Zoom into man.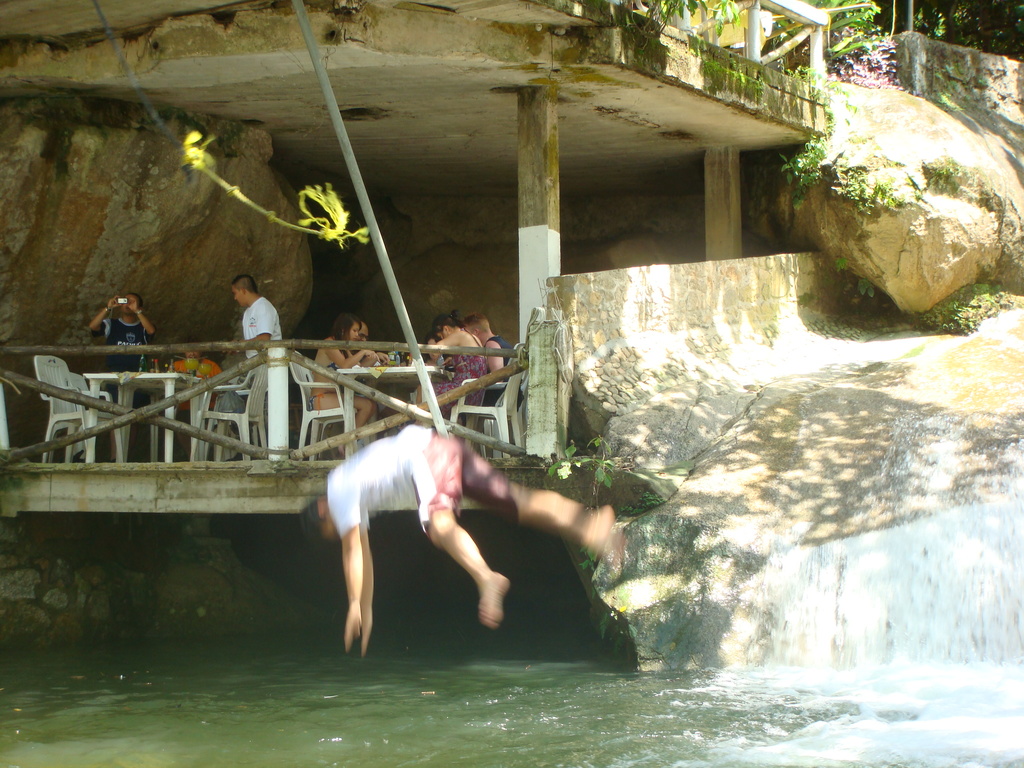
Zoom target: rect(164, 348, 225, 444).
